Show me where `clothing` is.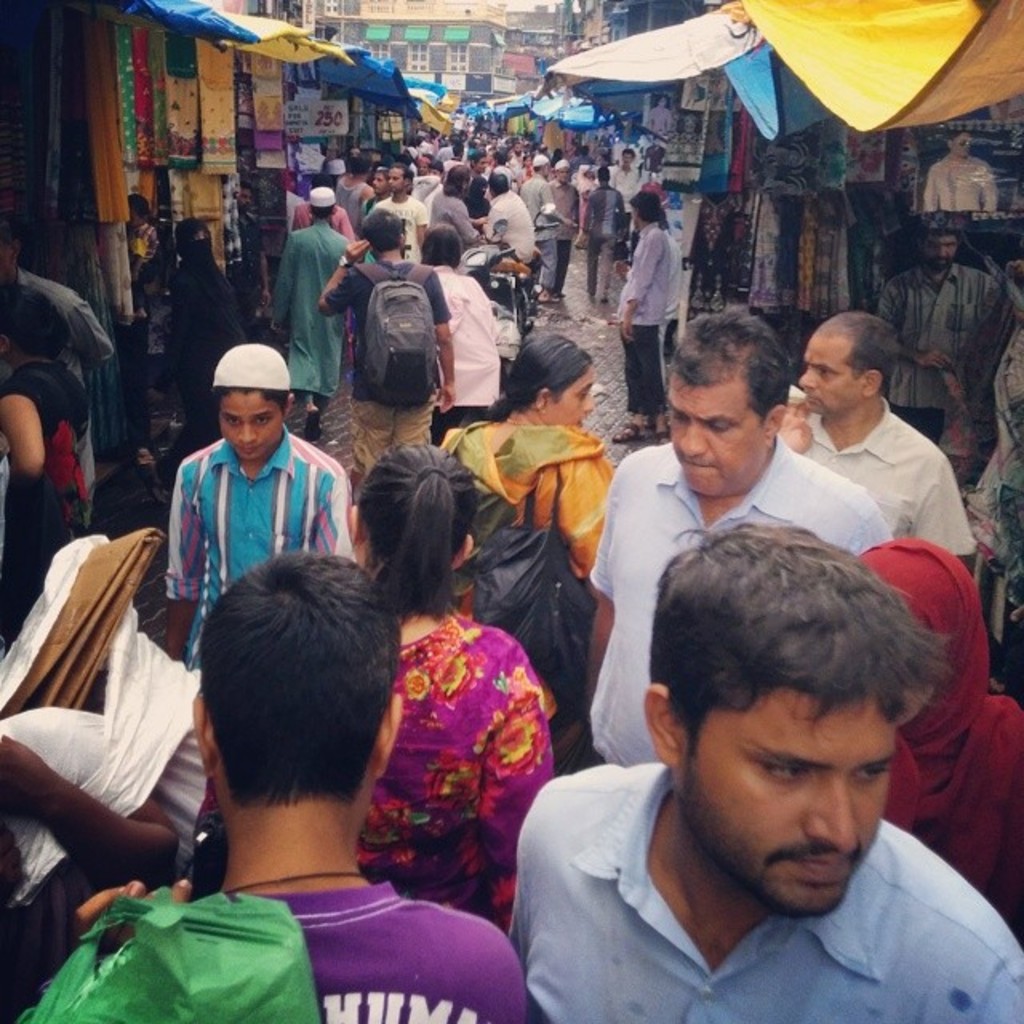
`clothing` is at (874, 256, 1010, 446).
